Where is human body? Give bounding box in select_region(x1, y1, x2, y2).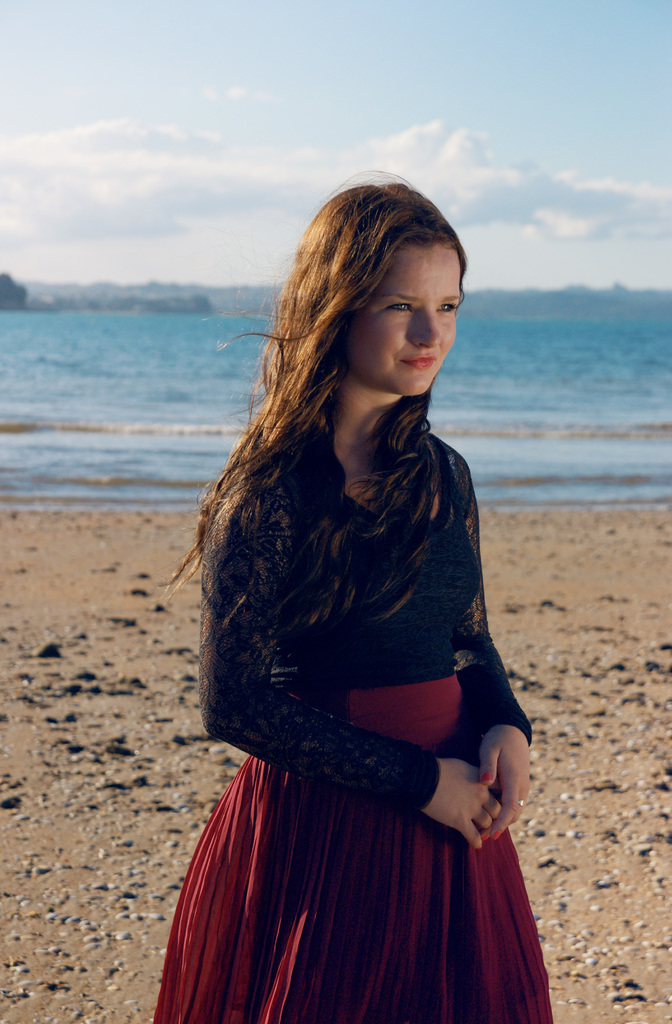
select_region(154, 205, 550, 1023).
